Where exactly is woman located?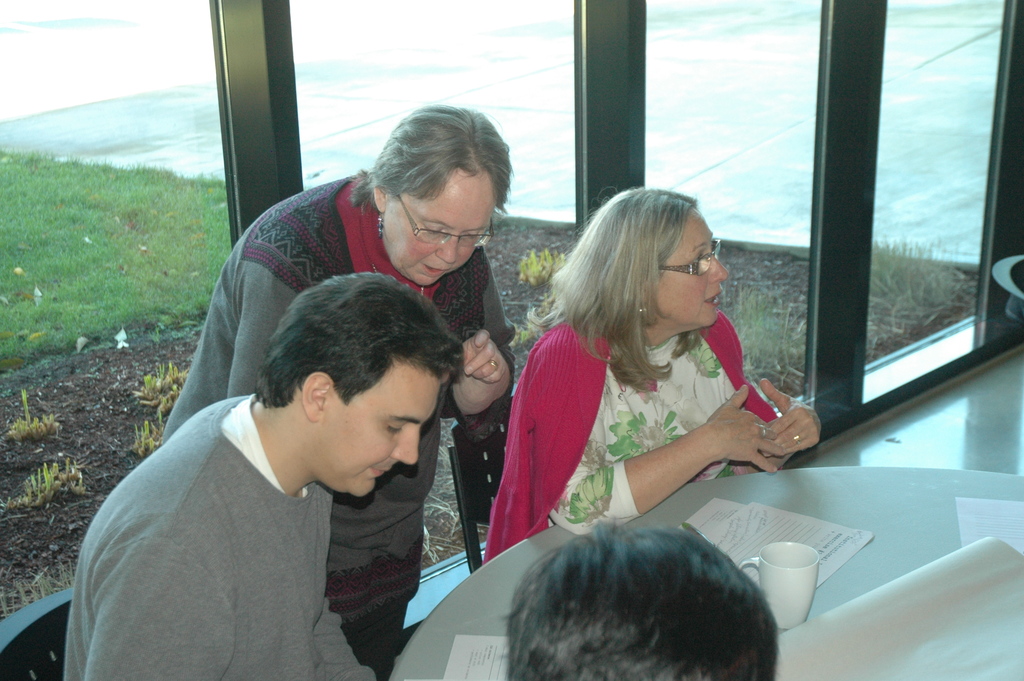
Its bounding box is Rect(159, 98, 516, 680).
